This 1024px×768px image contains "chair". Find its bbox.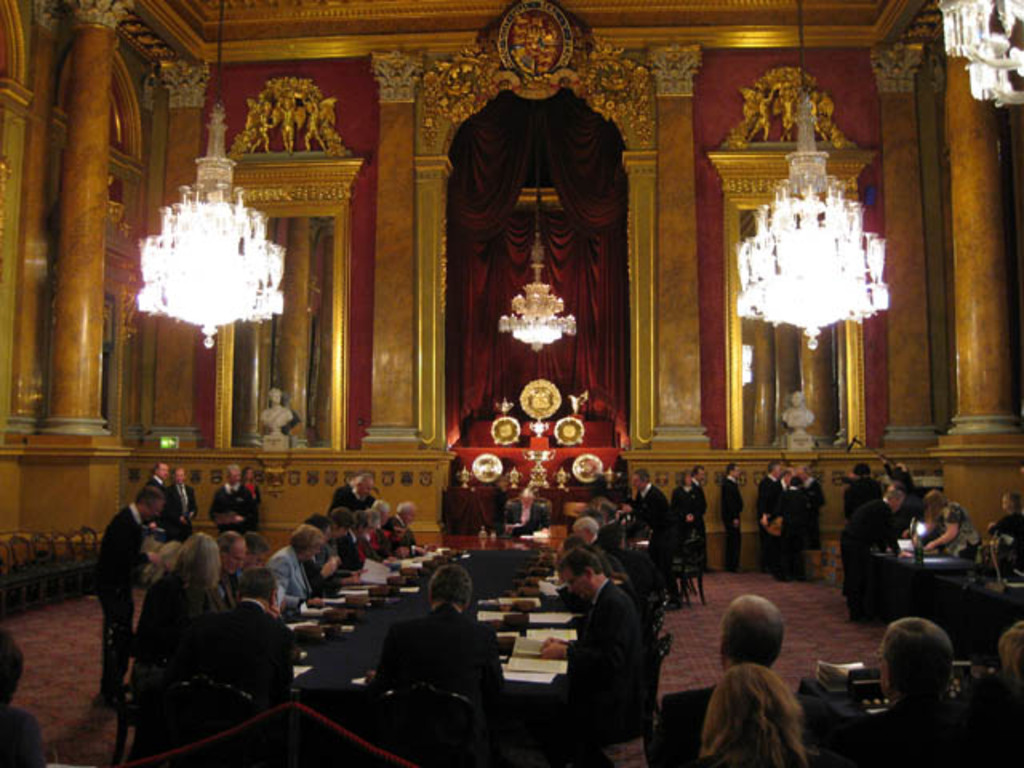
rect(370, 688, 478, 766).
